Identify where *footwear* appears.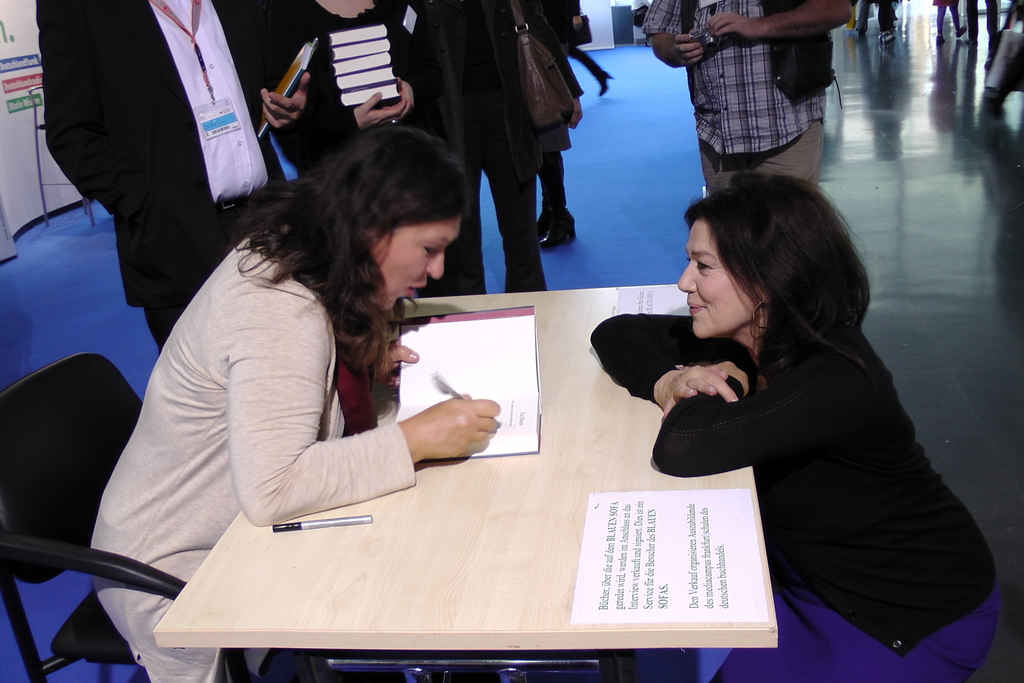
Appears at left=954, top=26, right=966, bottom=38.
